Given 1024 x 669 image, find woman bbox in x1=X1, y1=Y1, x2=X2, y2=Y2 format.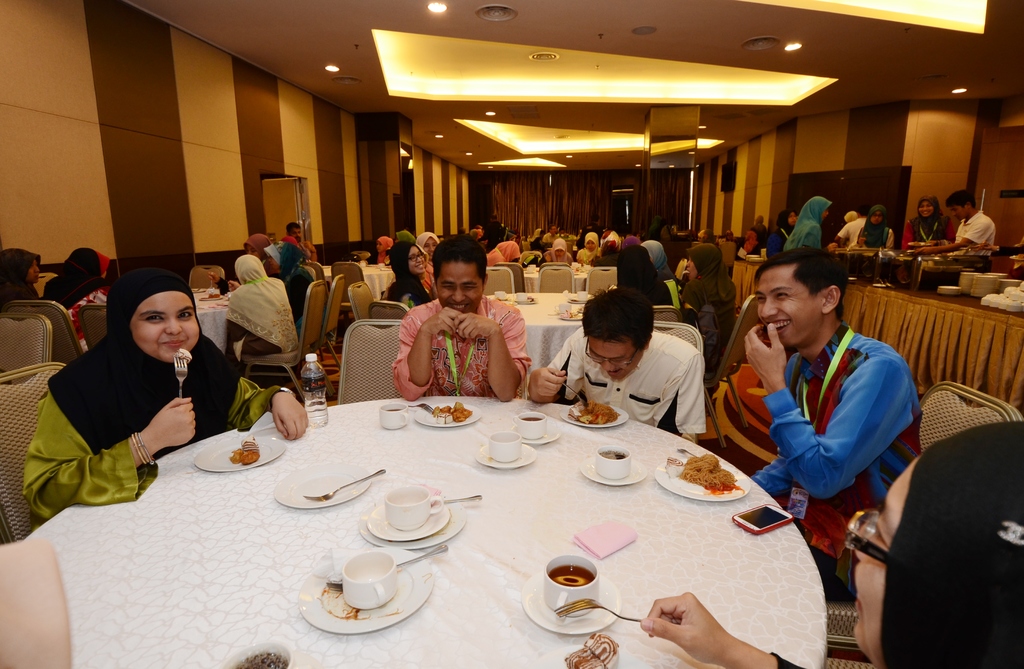
x1=42, y1=241, x2=127, y2=339.
